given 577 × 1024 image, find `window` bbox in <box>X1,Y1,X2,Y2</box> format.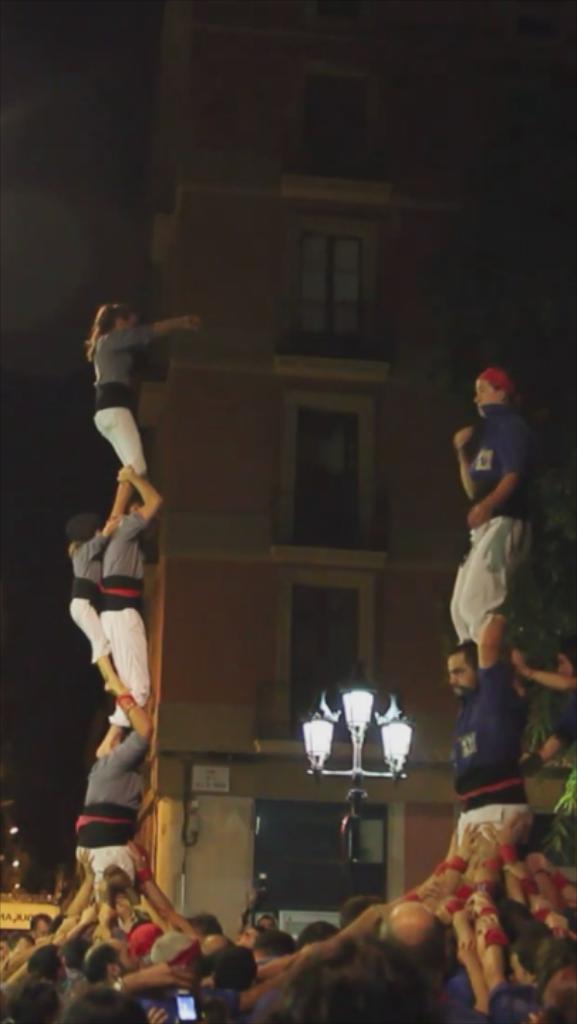
<box>307,71,368,155</box>.
